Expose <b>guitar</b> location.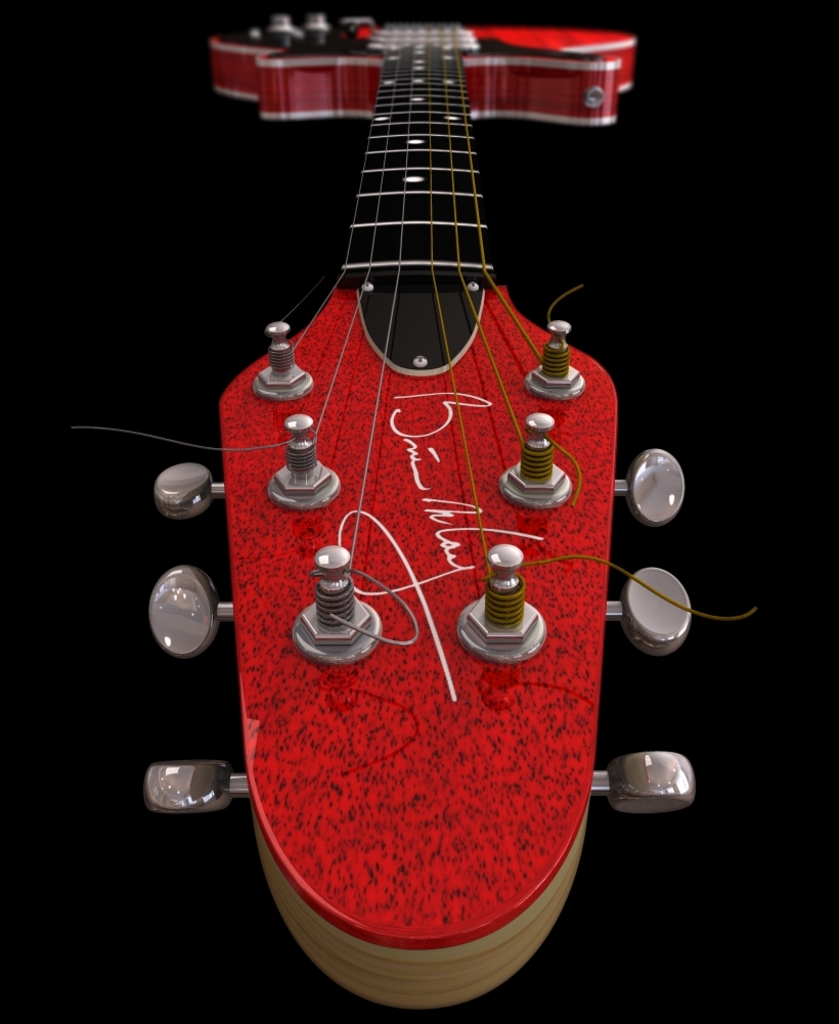
Exposed at crop(65, 124, 763, 1008).
